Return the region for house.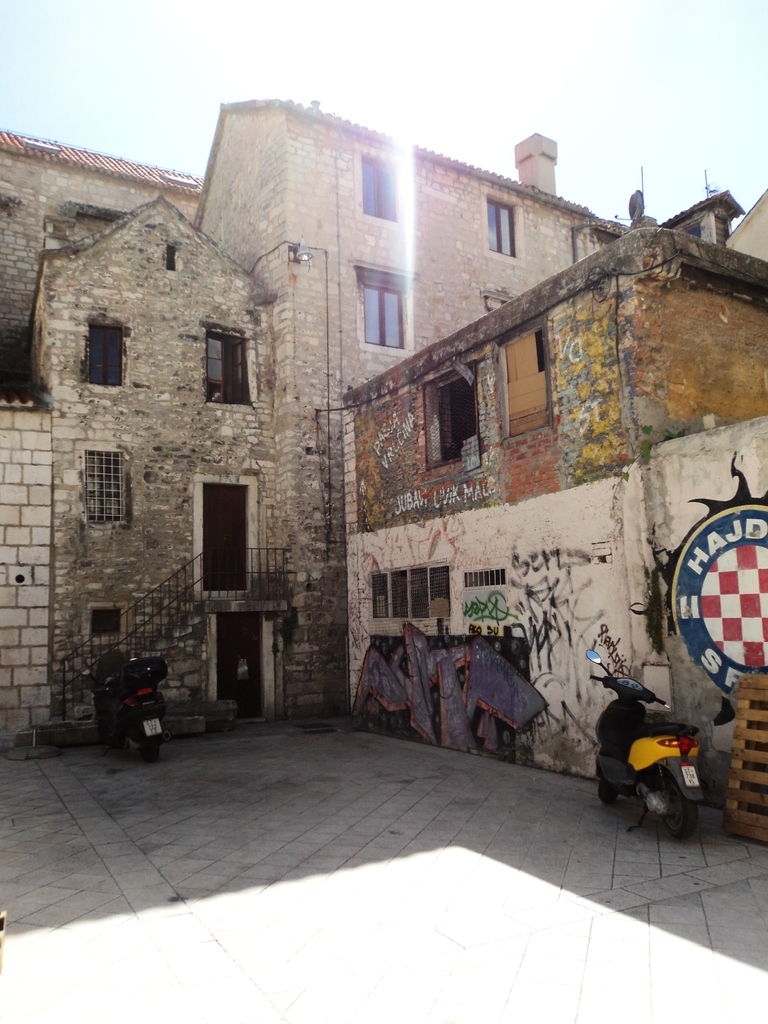
bbox=(20, 87, 699, 801).
